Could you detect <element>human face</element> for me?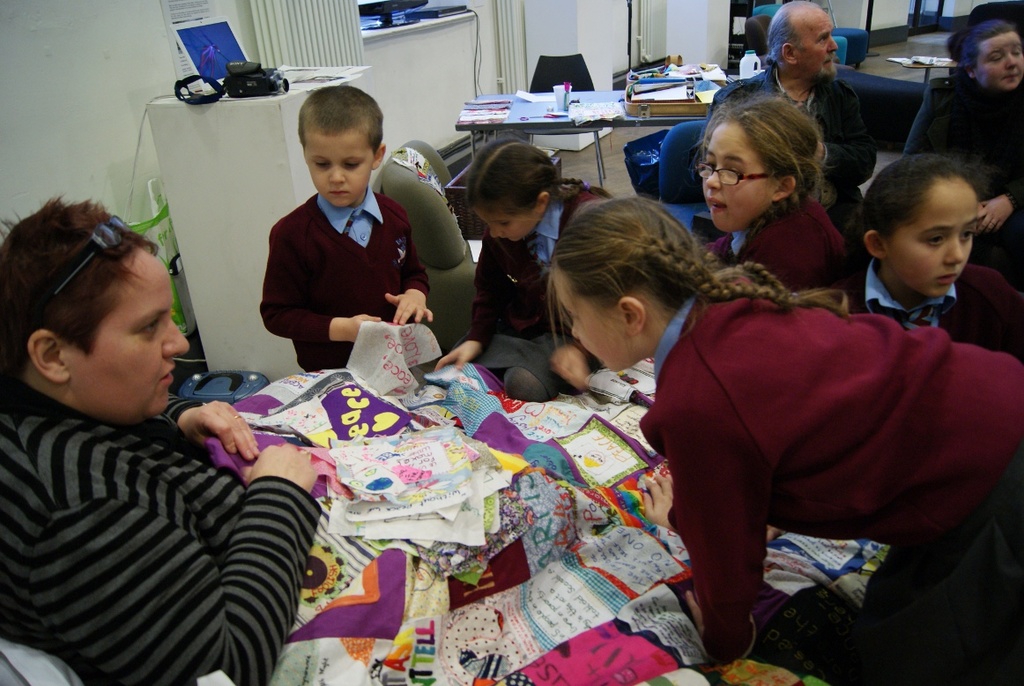
Detection result: (x1=887, y1=190, x2=982, y2=294).
